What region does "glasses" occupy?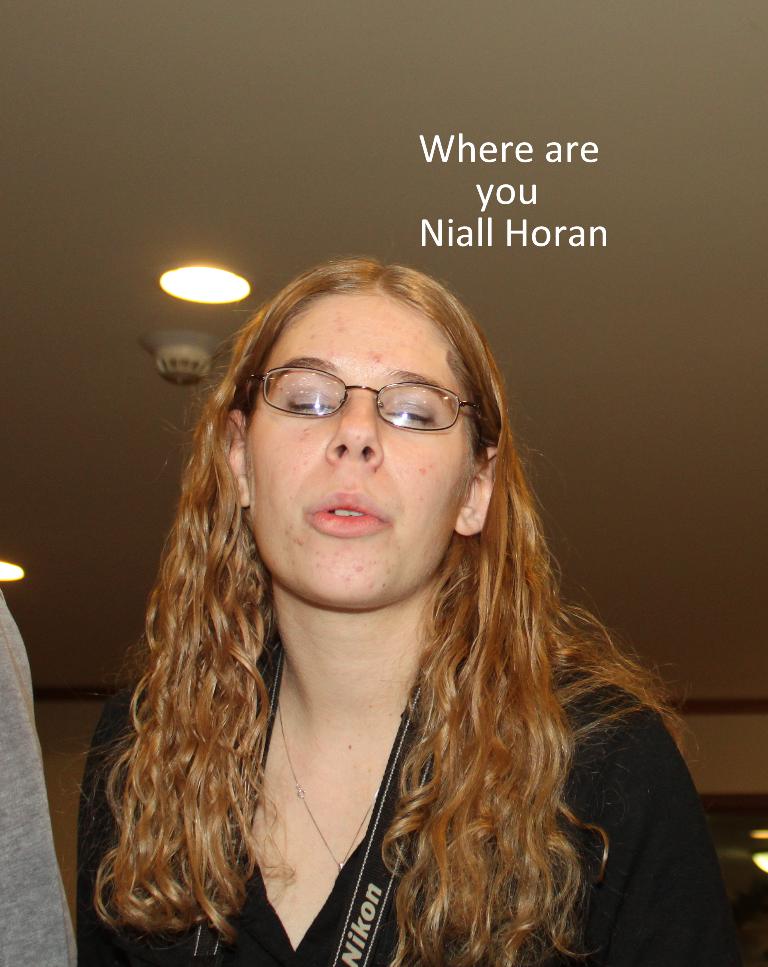
bbox(234, 360, 489, 452).
